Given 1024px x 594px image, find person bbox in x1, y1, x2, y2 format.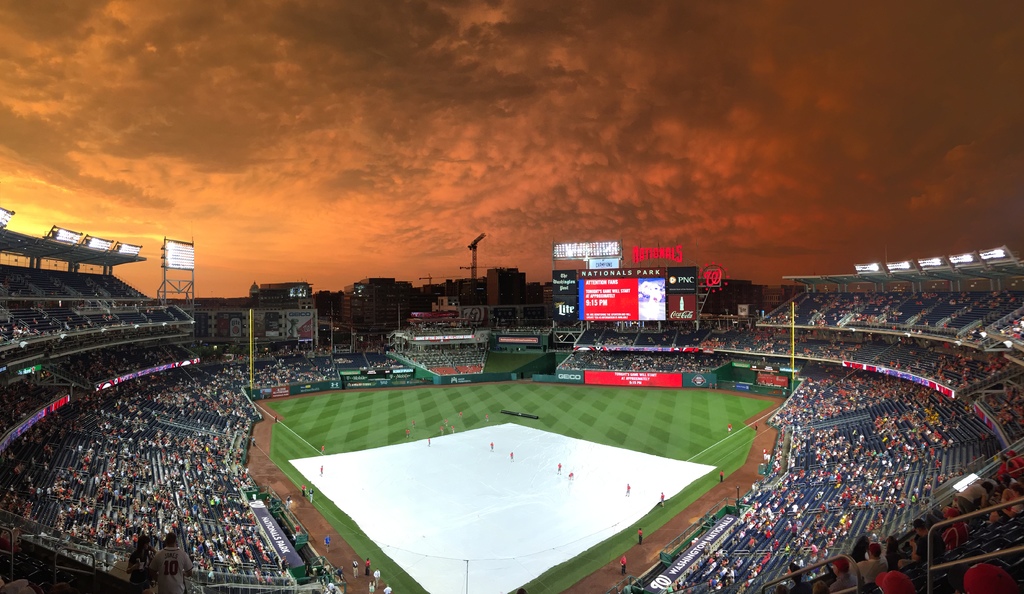
384, 584, 392, 593.
